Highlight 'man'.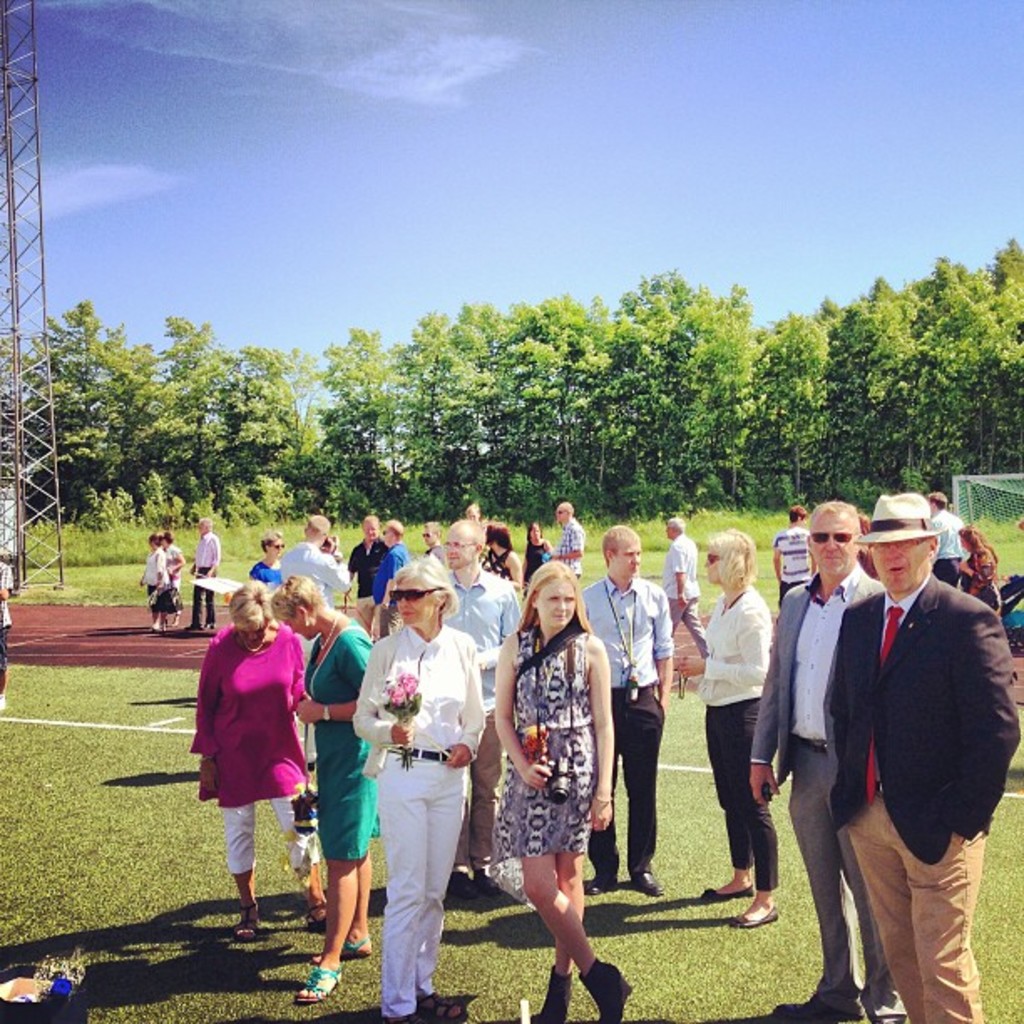
Highlighted region: <bbox>554, 499, 584, 581</bbox>.
